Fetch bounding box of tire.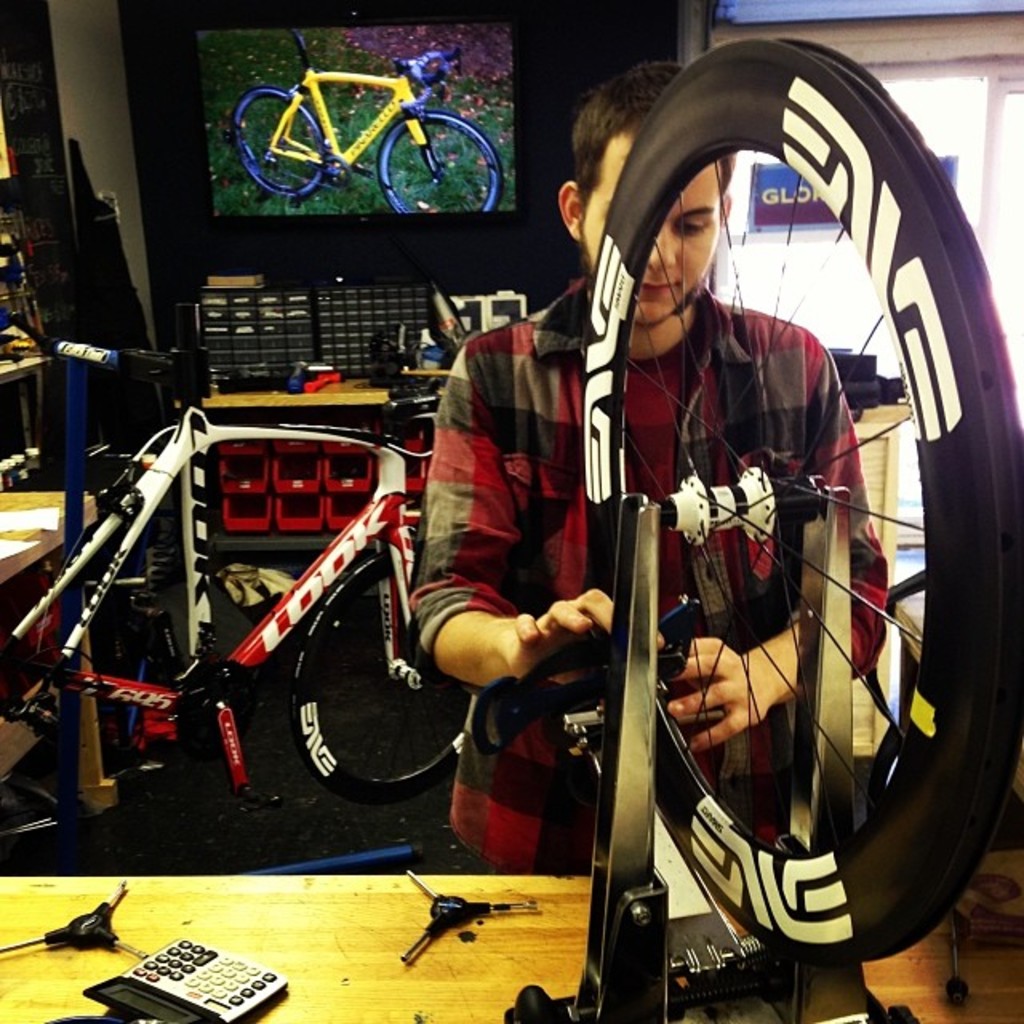
Bbox: <box>586,38,1022,962</box>.
